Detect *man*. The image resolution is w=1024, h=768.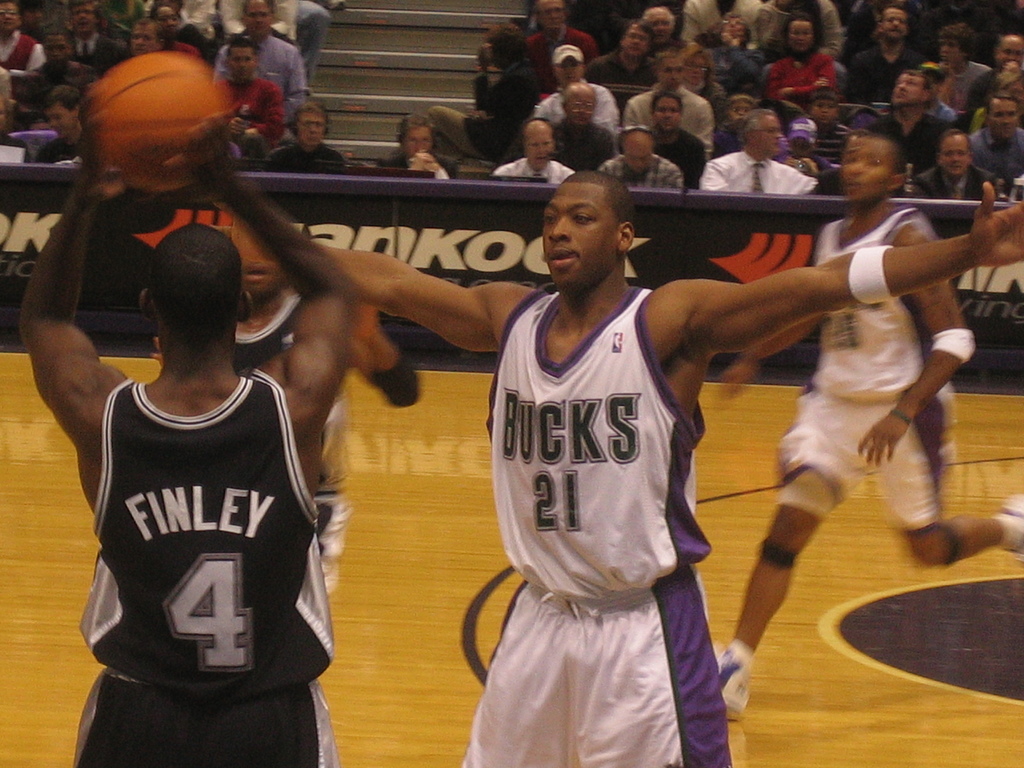
[268, 86, 359, 176].
